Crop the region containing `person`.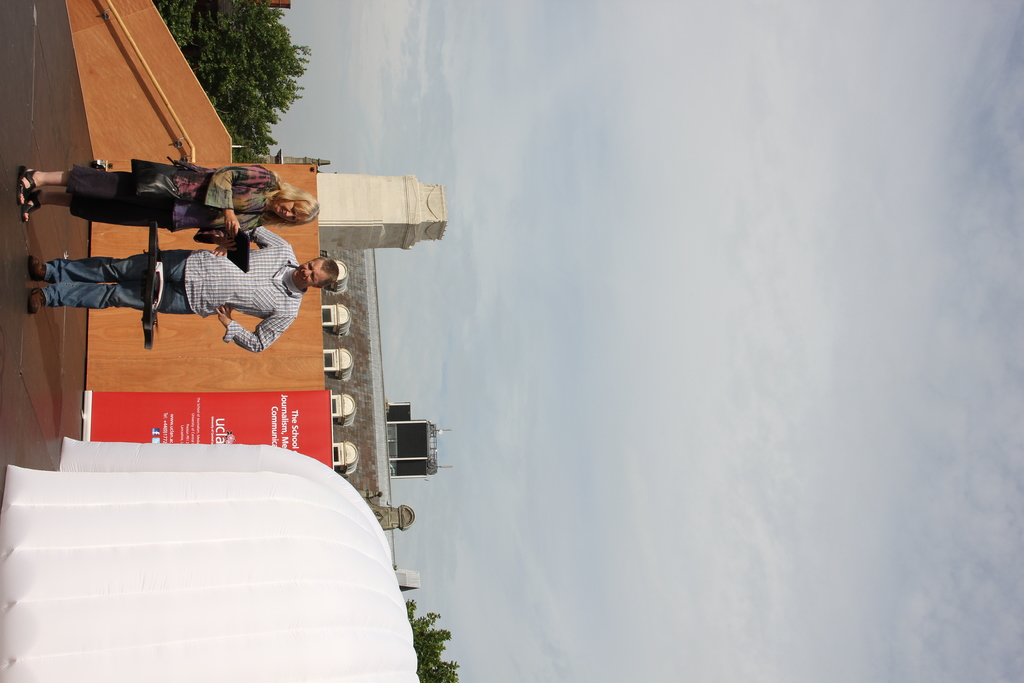
Crop region: bbox=[17, 163, 323, 253].
